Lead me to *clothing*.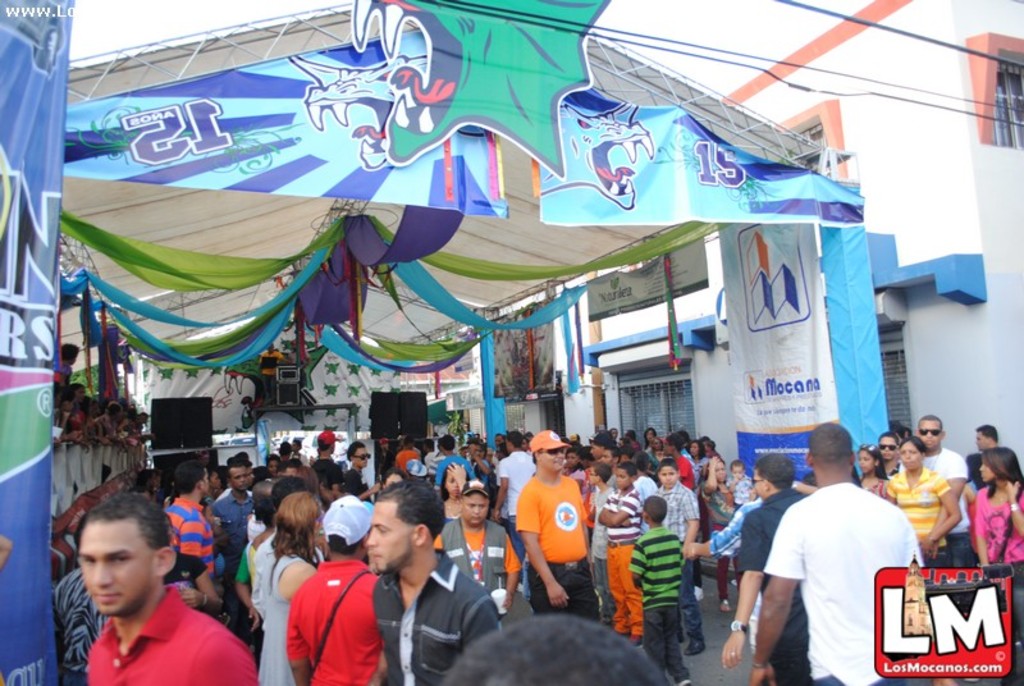
Lead to BBox(372, 552, 498, 680).
